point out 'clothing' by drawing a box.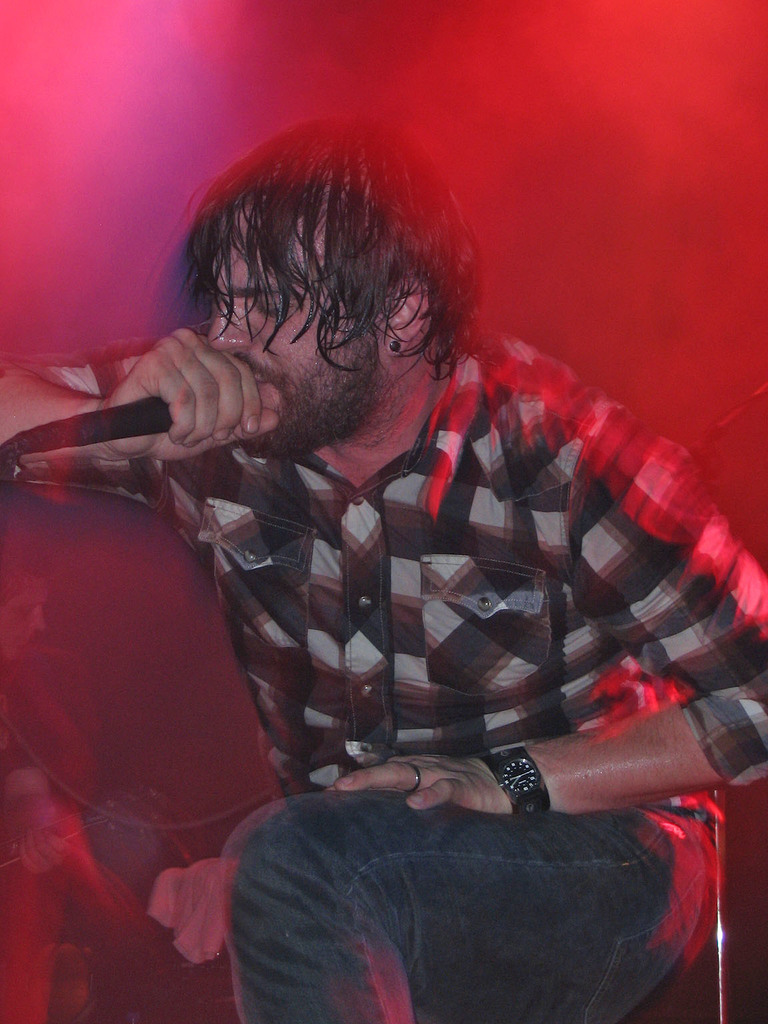
111,277,688,998.
